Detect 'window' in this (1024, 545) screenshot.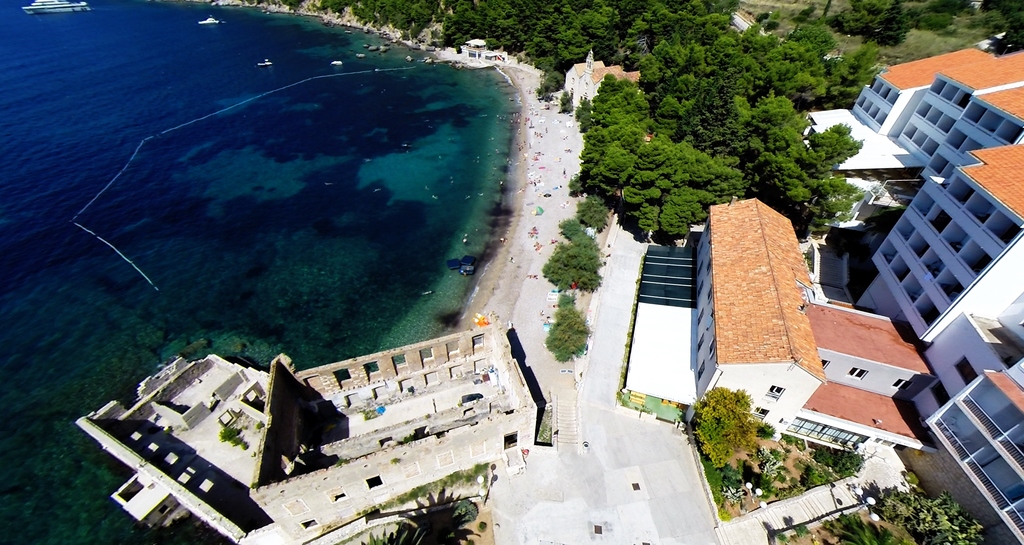
Detection: 697:261:703:275.
